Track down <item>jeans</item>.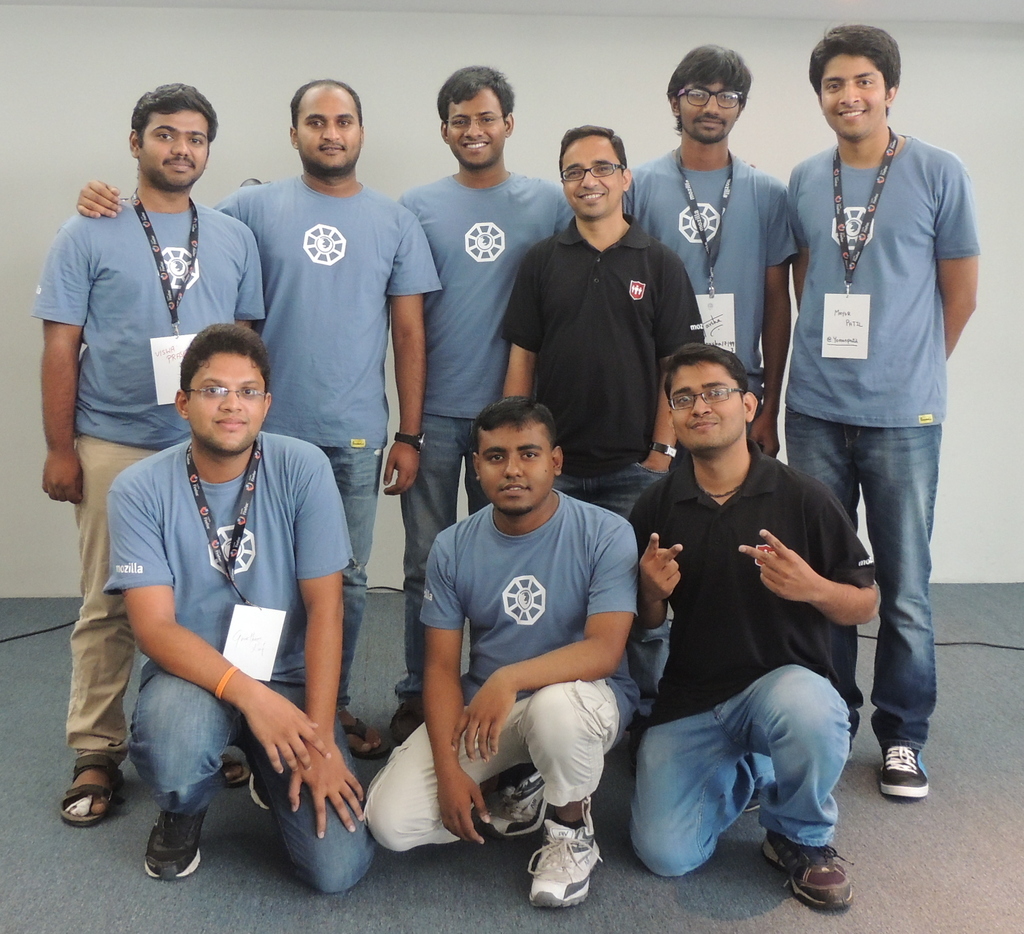
Tracked to Rect(399, 414, 477, 700).
